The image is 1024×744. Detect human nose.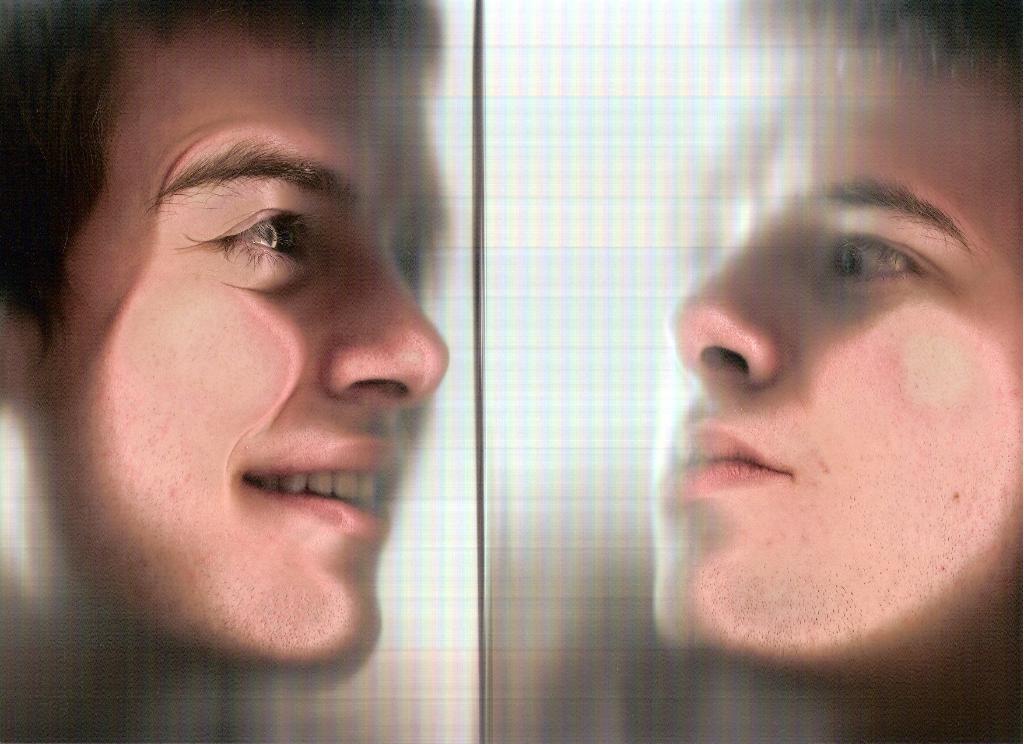
Detection: {"left": 320, "top": 235, "right": 451, "bottom": 407}.
